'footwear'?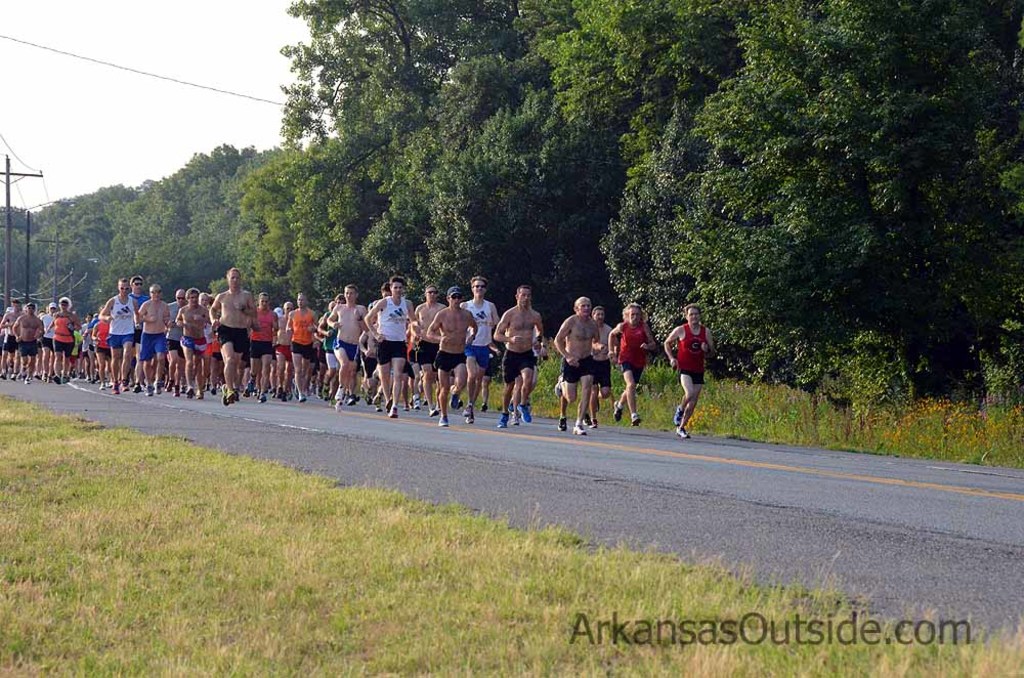
558:422:567:429
